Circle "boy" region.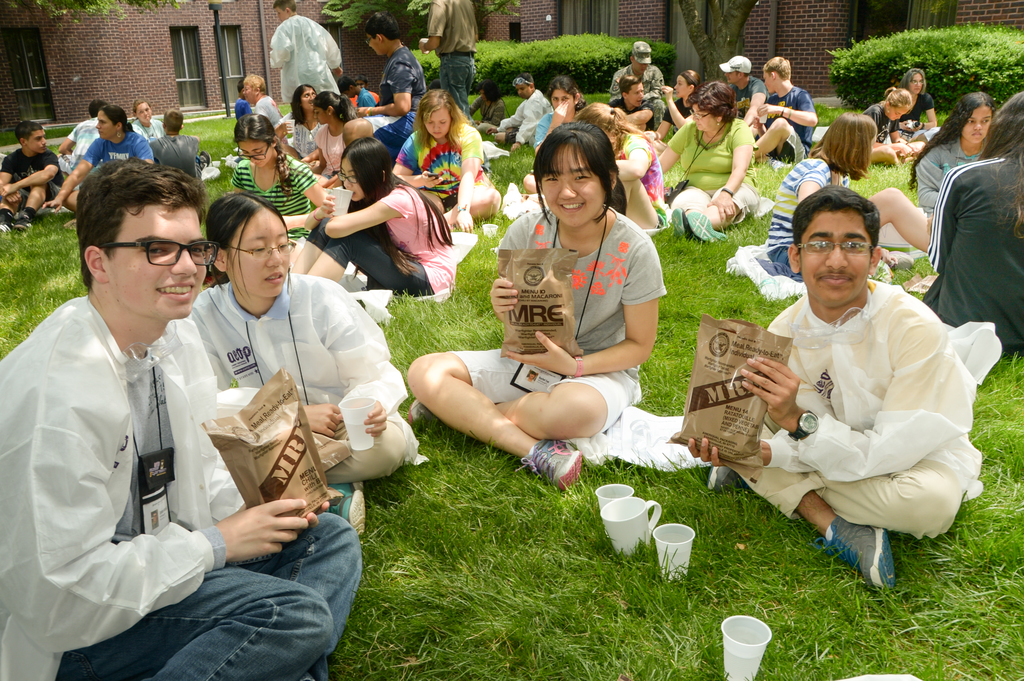
Region: pyautogui.locateOnScreen(753, 57, 819, 173).
